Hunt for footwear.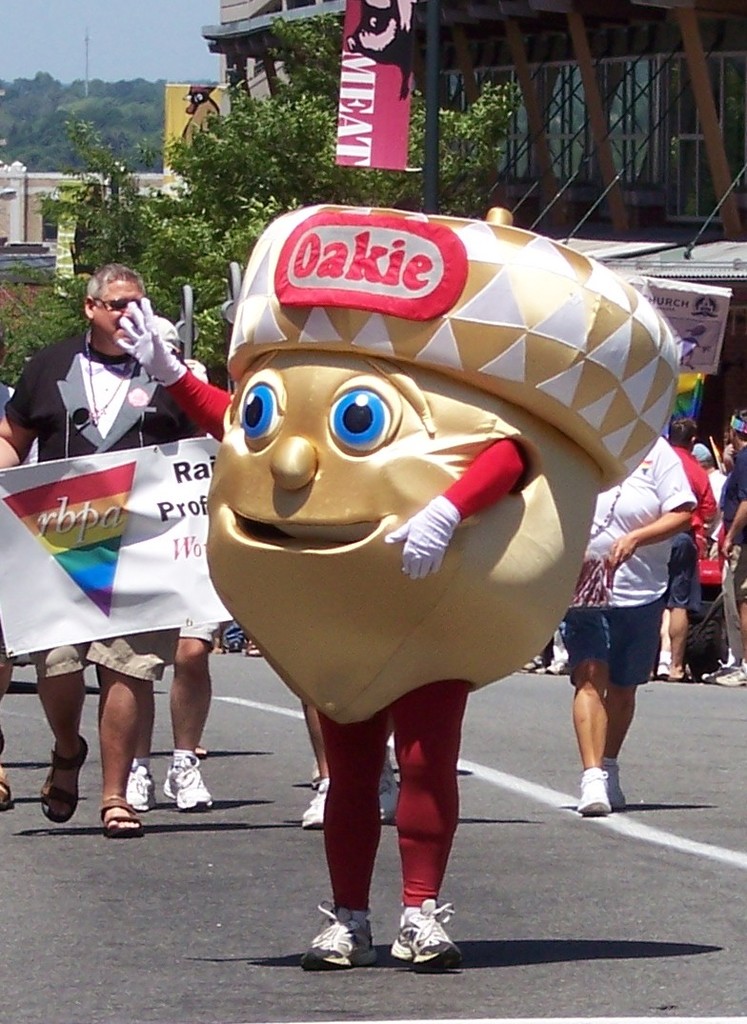
Hunted down at region(596, 762, 623, 812).
